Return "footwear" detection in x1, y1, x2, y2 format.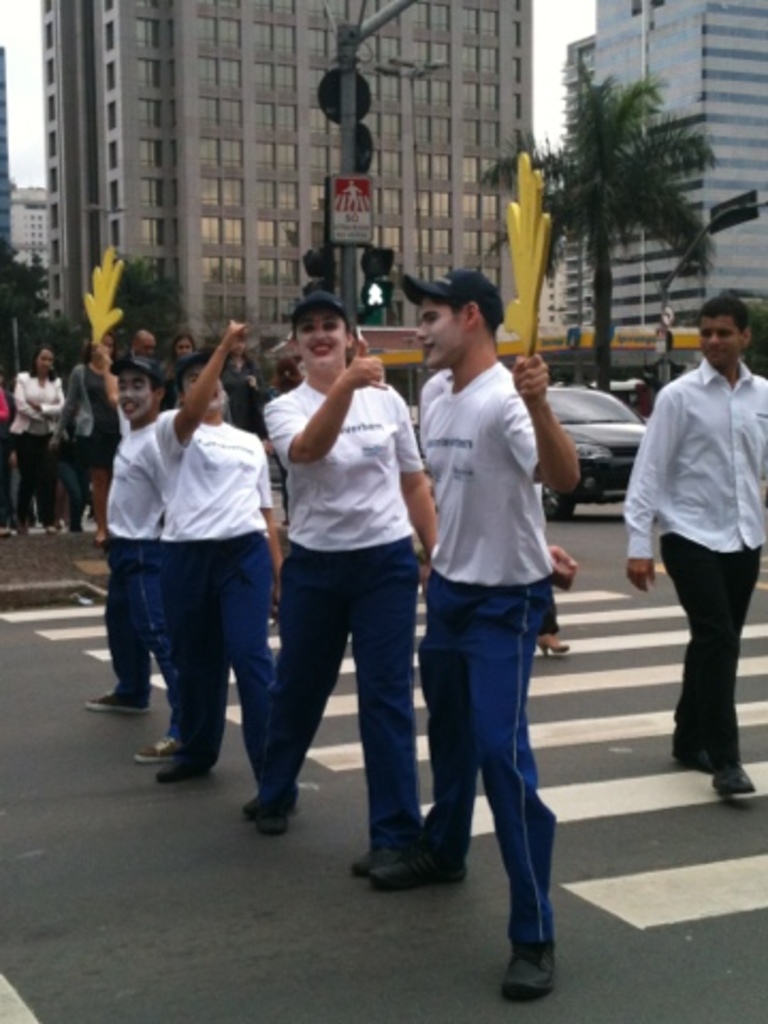
674, 734, 704, 759.
